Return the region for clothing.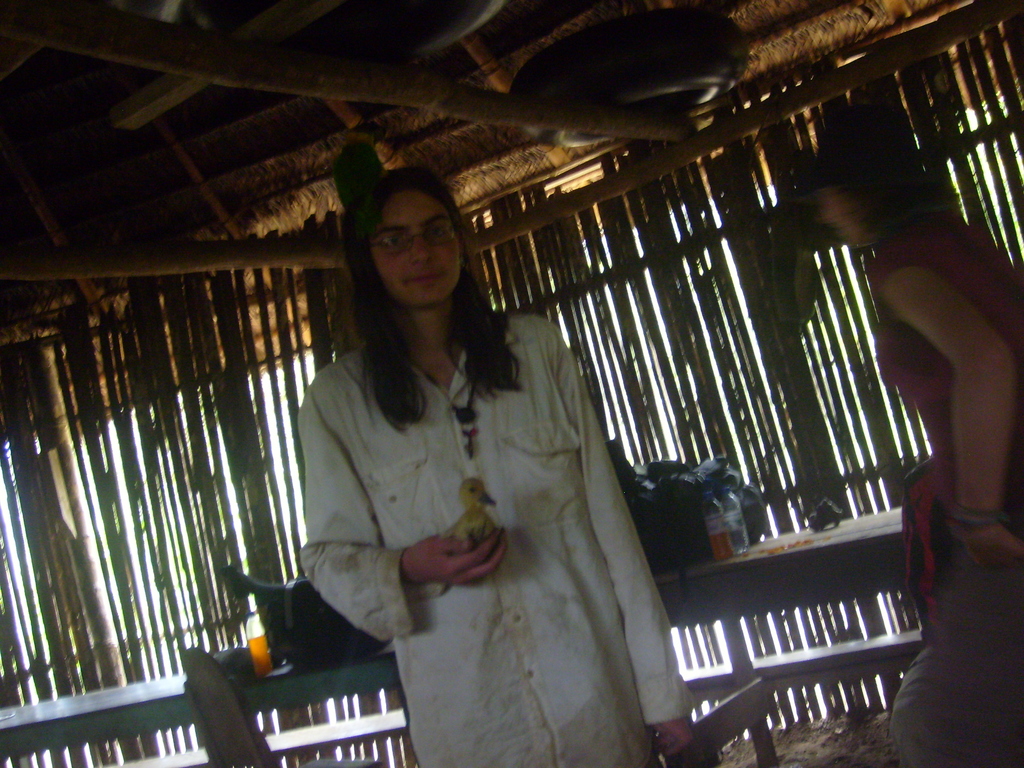
[322,216,673,746].
